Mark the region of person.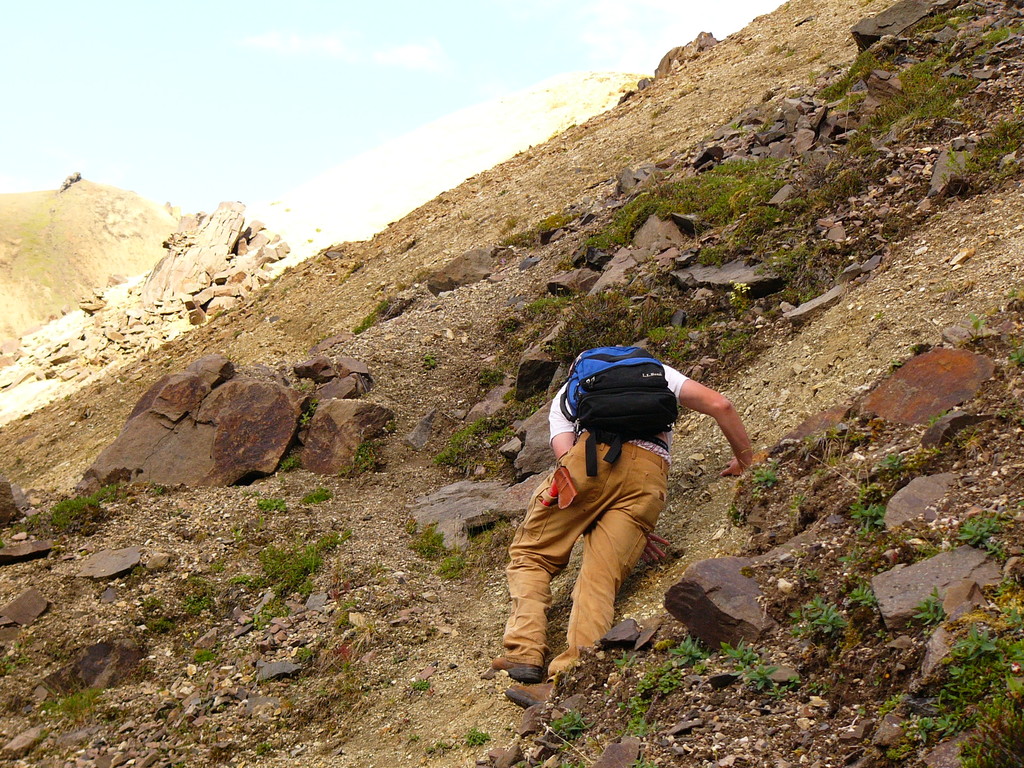
Region: [x1=493, y1=346, x2=768, y2=710].
